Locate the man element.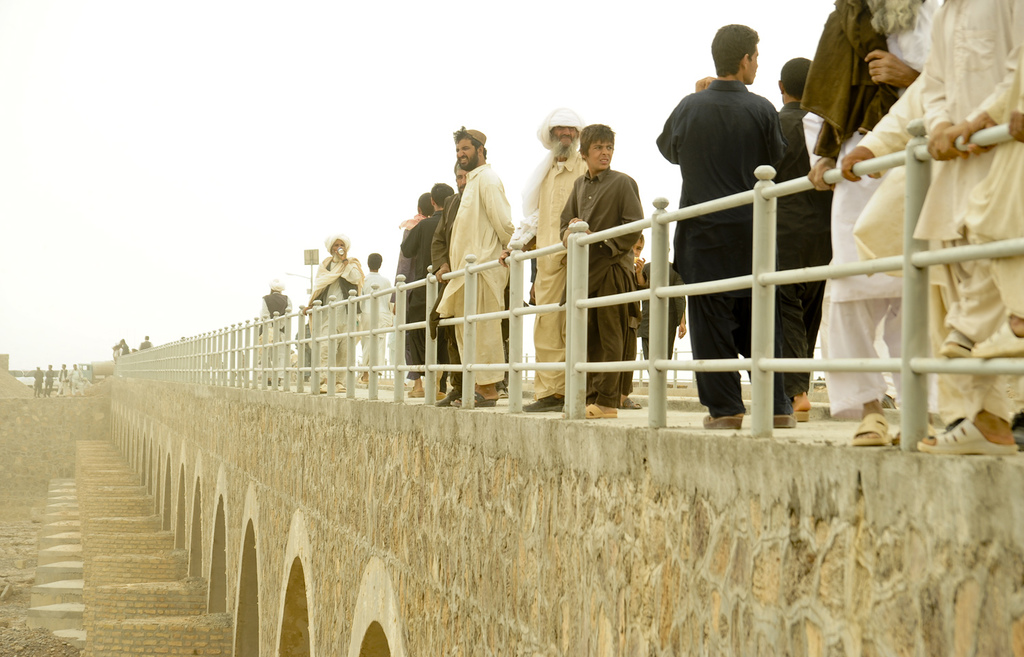
Element bbox: l=799, t=0, r=941, b=445.
